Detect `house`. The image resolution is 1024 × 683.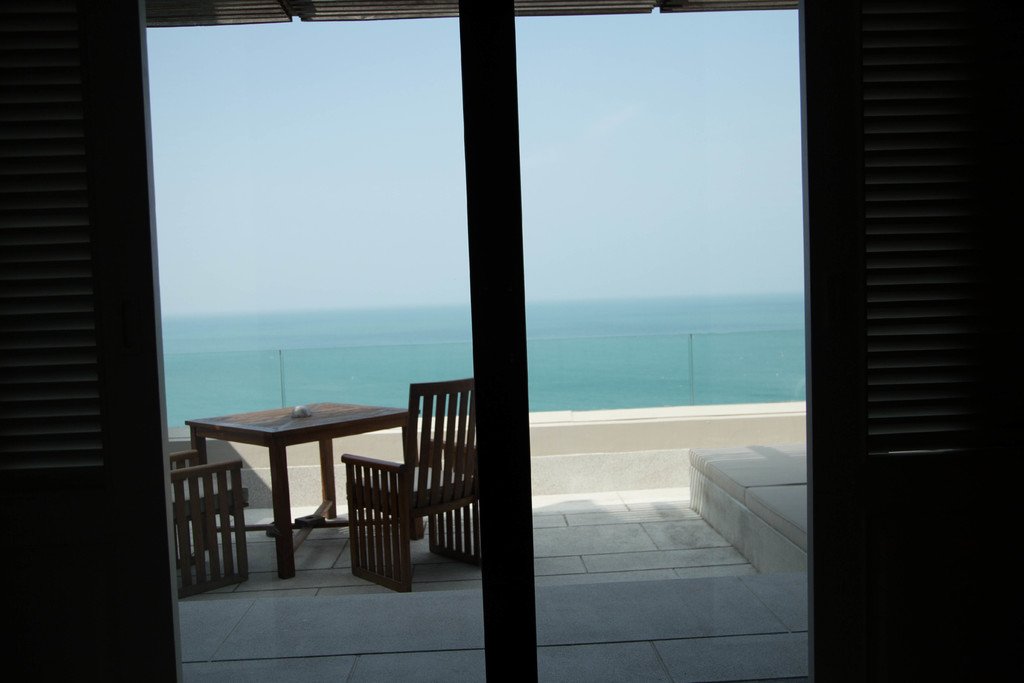
locate(0, 0, 1023, 682).
